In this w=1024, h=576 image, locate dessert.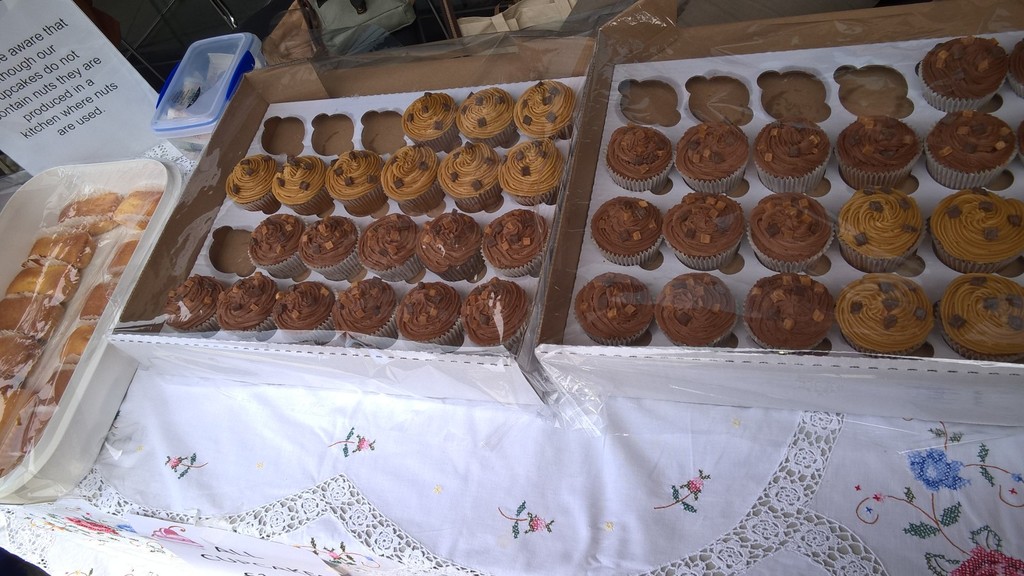
Bounding box: <bbox>938, 274, 1023, 353</bbox>.
